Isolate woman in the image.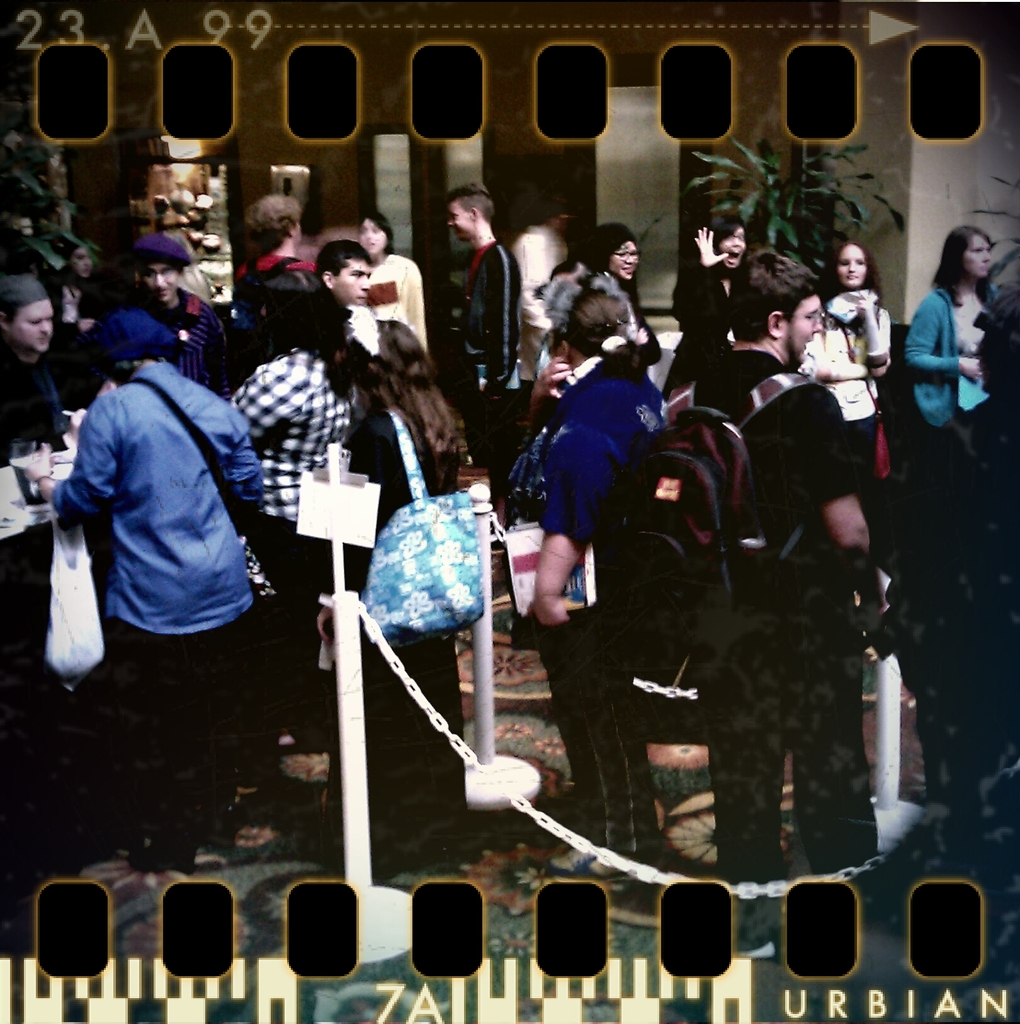
Isolated region: (left=800, top=239, right=898, bottom=506).
